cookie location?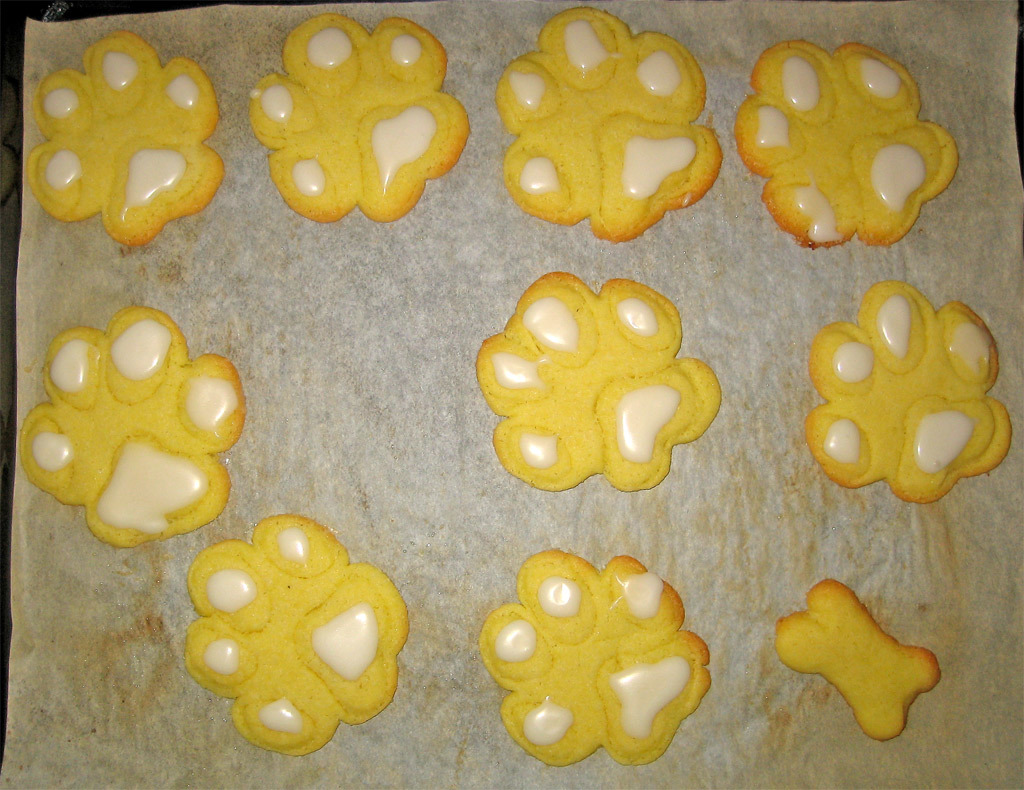
x1=482 y1=553 x2=713 y2=771
